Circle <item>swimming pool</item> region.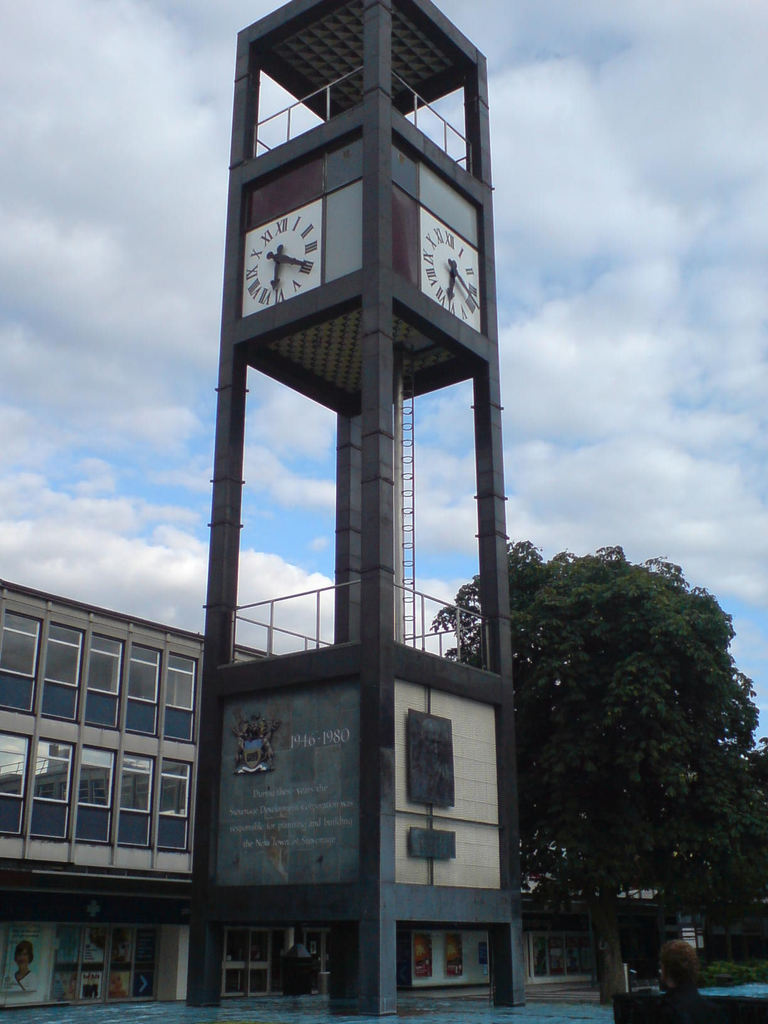
Region: 0:983:767:1023.
